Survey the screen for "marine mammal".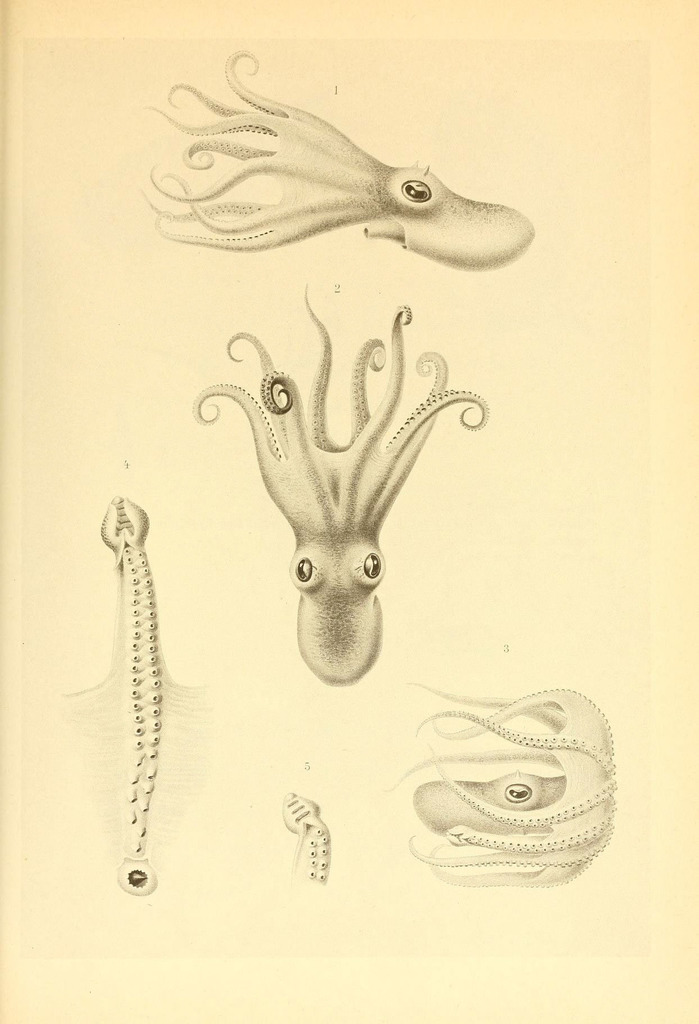
Survey found: {"x1": 156, "y1": 54, "x2": 533, "y2": 262}.
